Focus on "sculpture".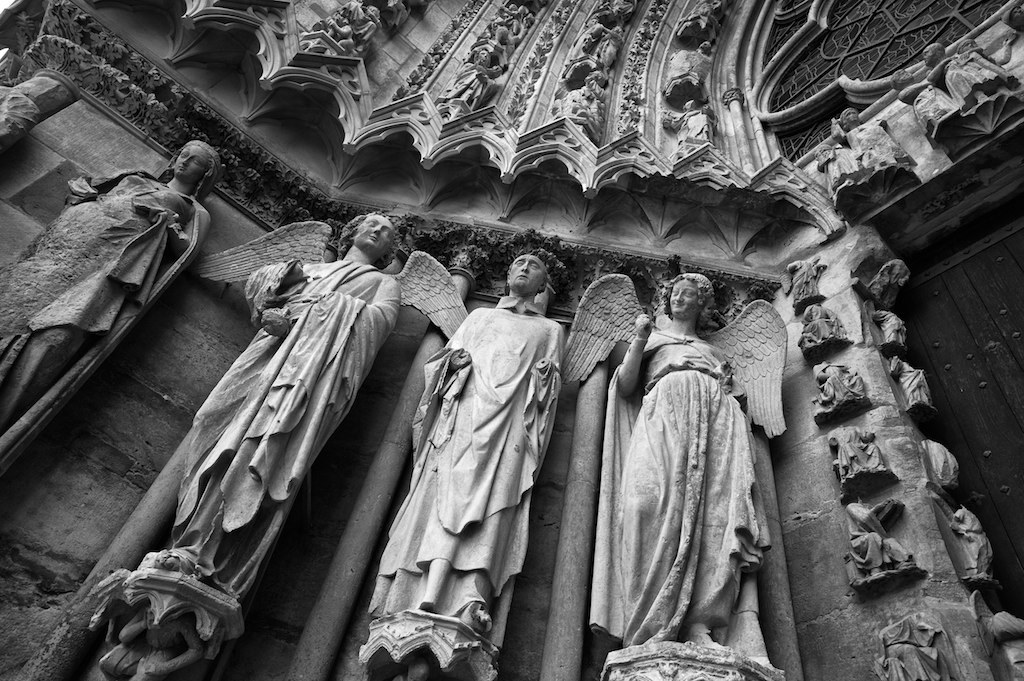
Focused at select_region(880, 353, 929, 415).
